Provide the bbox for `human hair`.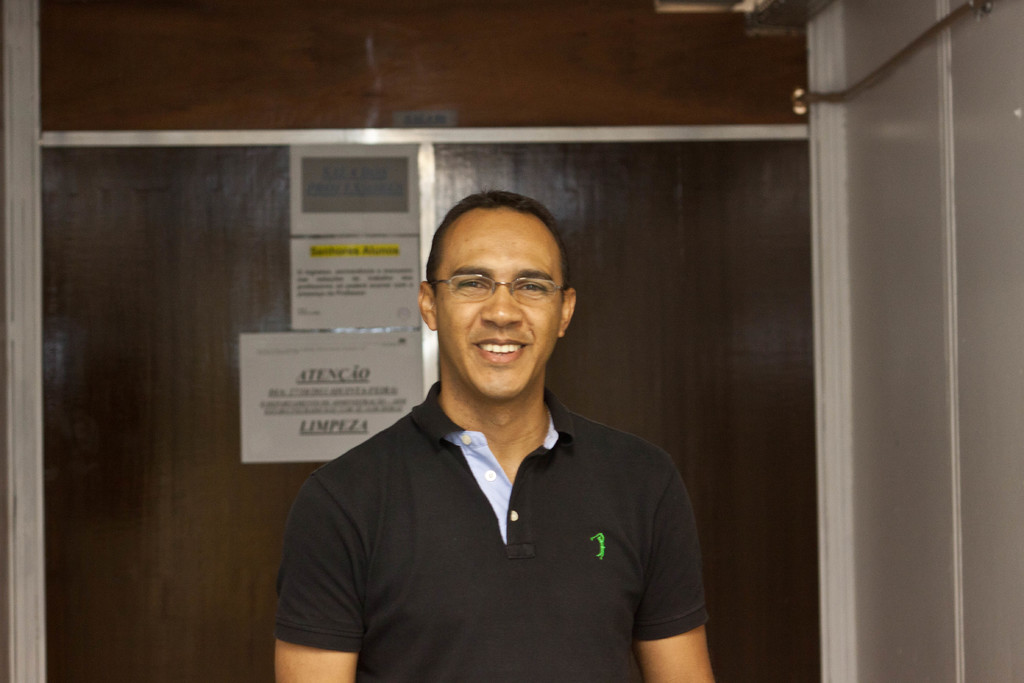
bbox(428, 204, 557, 309).
